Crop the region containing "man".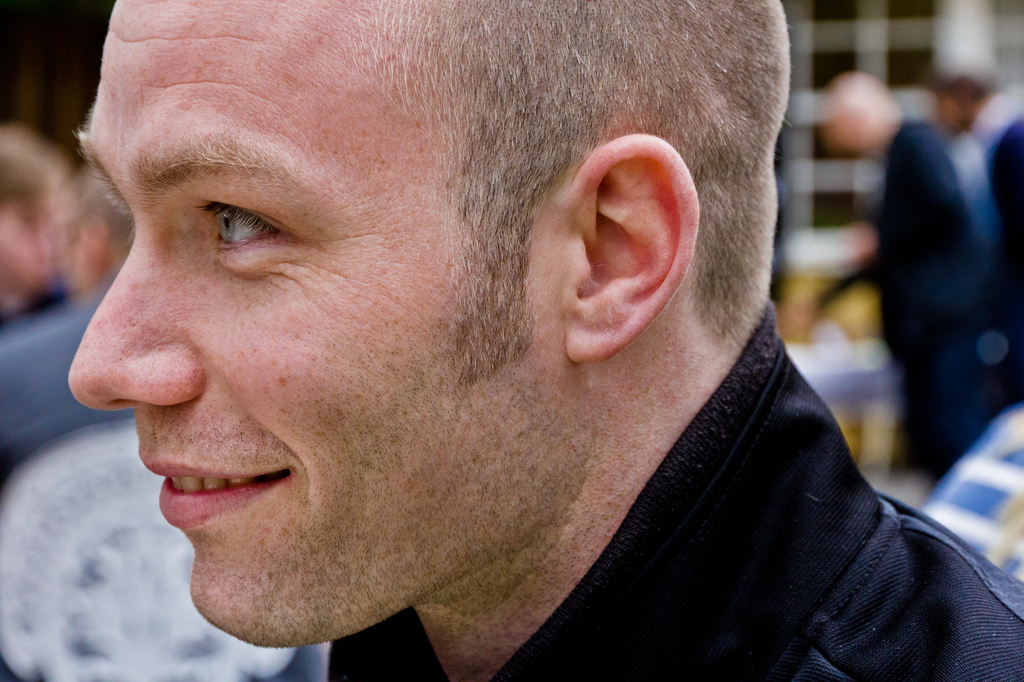
Crop region: bbox=(792, 68, 1000, 486).
